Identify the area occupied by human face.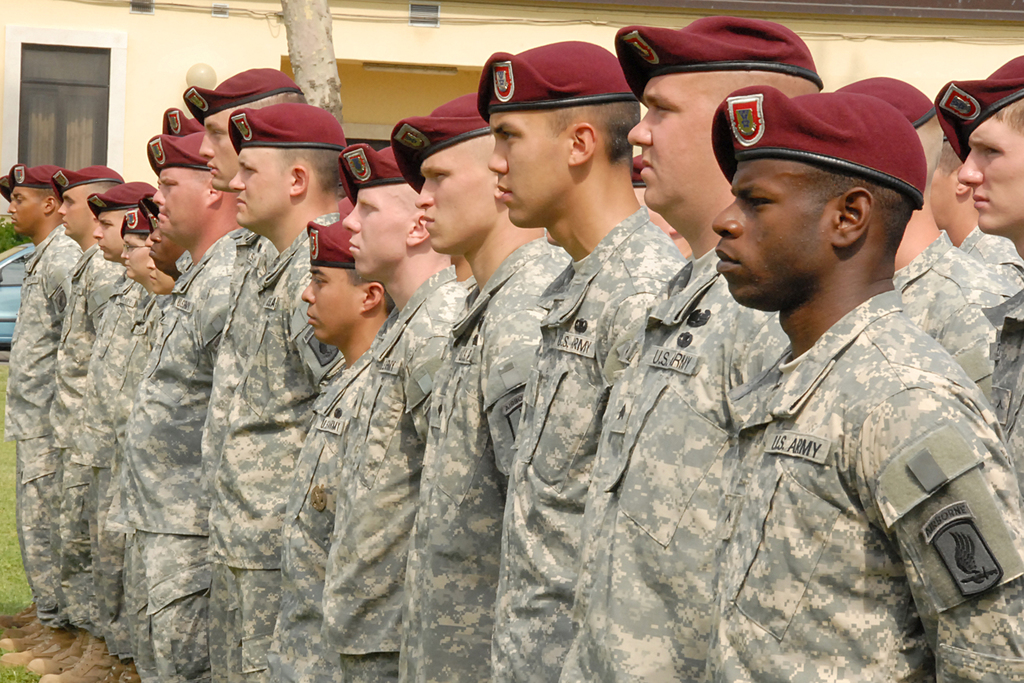
Area: BBox(301, 265, 356, 340).
